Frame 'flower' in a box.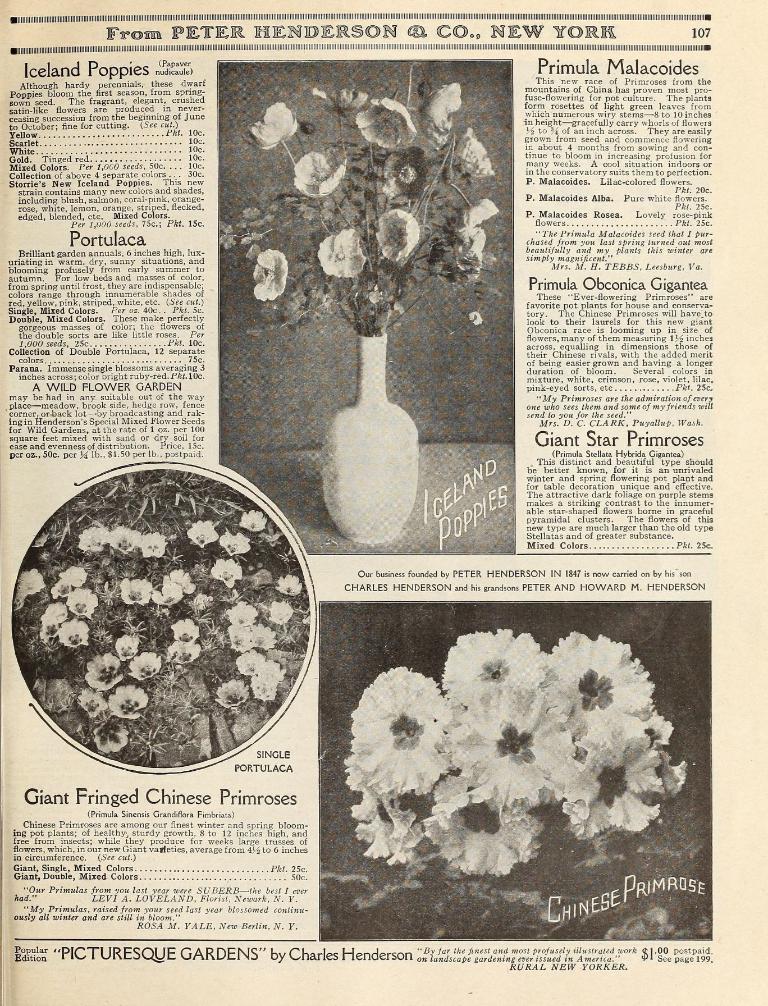
(left=230, top=599, right=257, bottom=627).
